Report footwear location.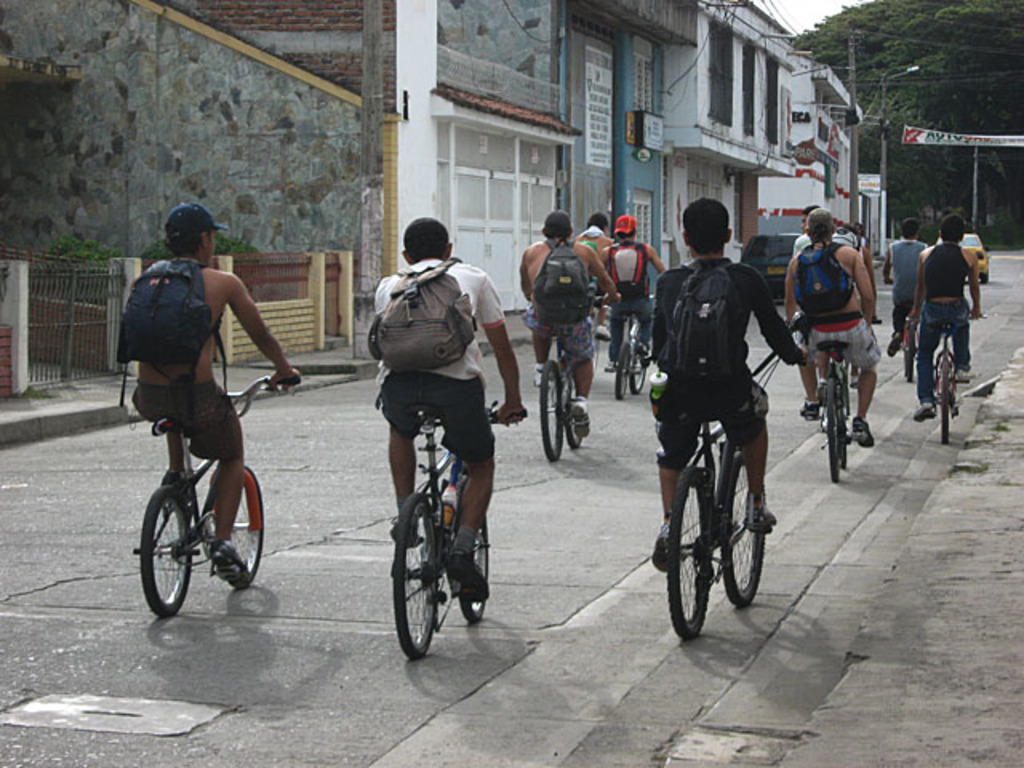
Report: x1=749 y1=498 x2=778 y2=525.
